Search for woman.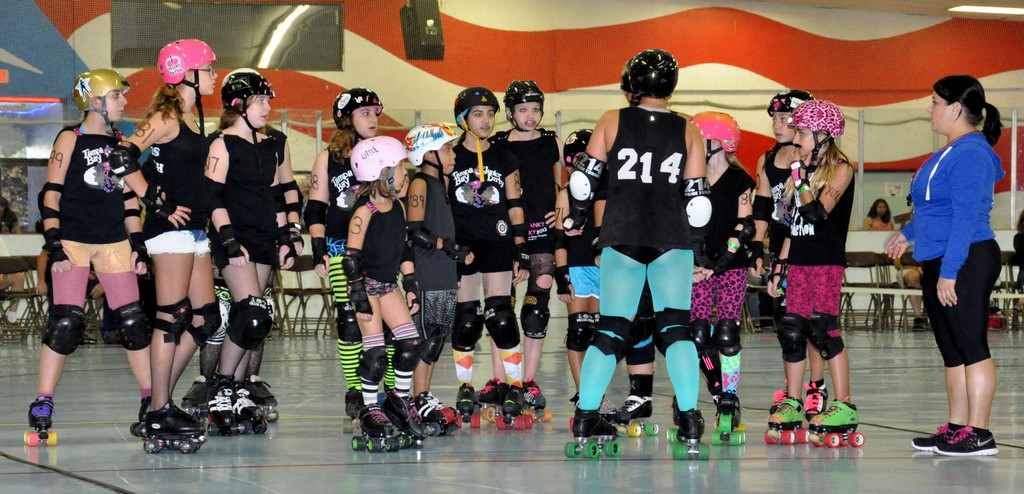
Found at [863, 196, 892, 231].
